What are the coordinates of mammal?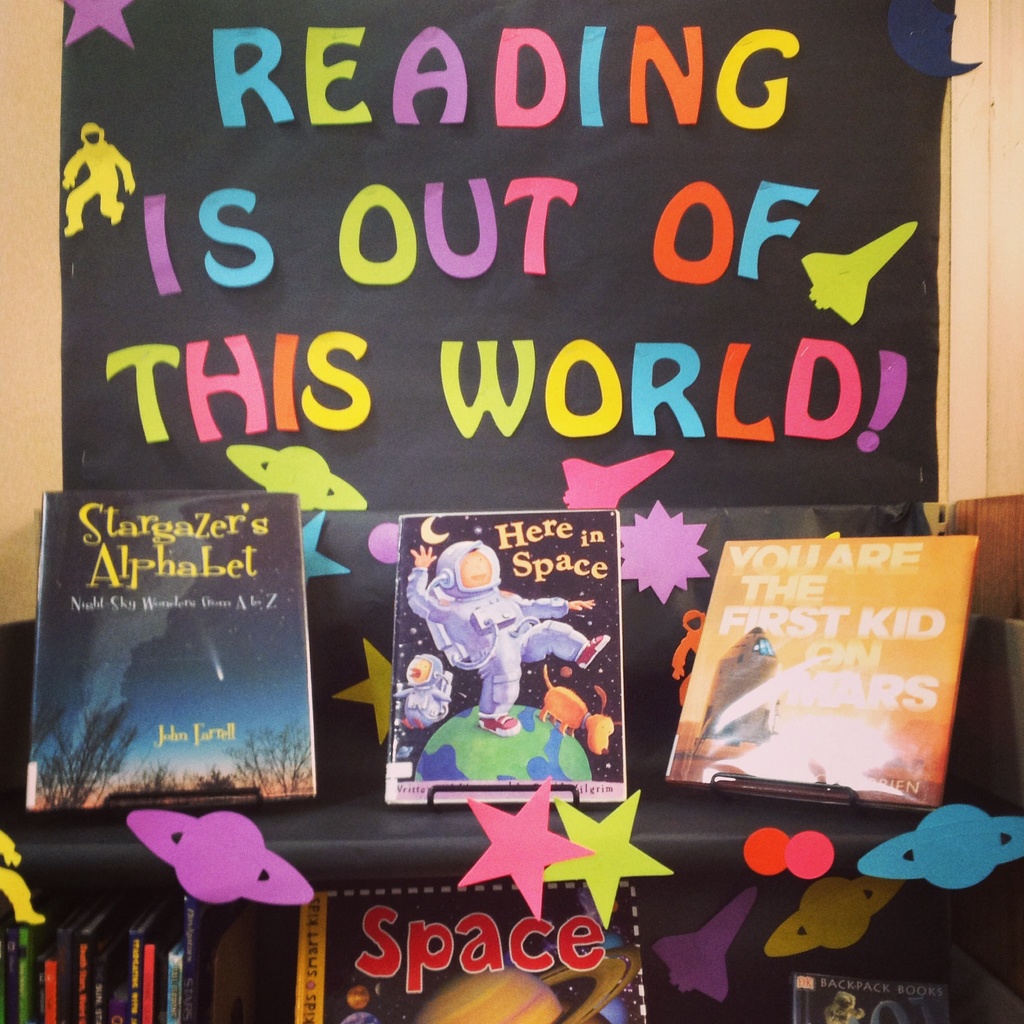
Rect(401, 527, 599, 725).
